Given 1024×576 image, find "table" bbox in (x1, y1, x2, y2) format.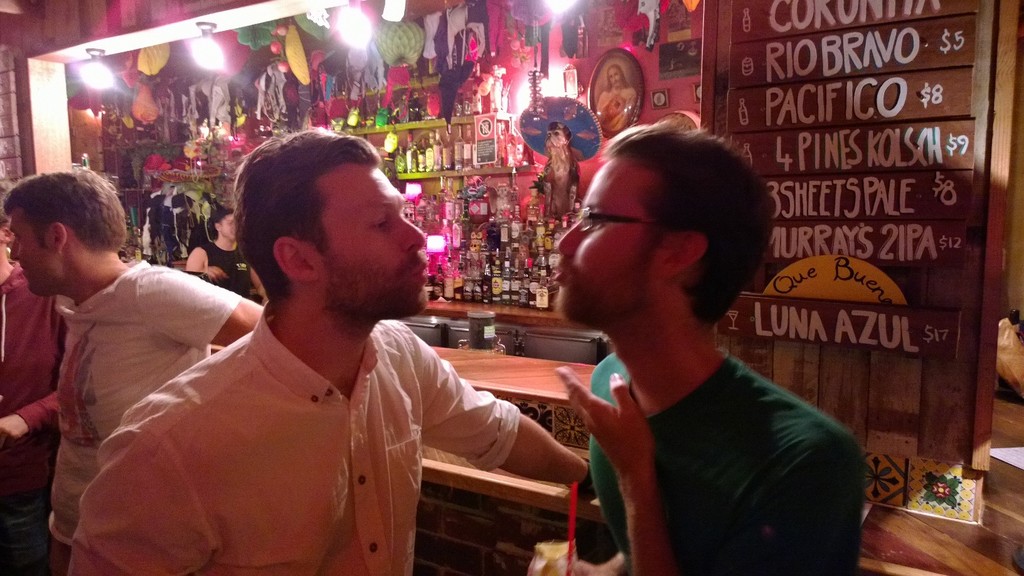
(431, 344, 619, 413).
